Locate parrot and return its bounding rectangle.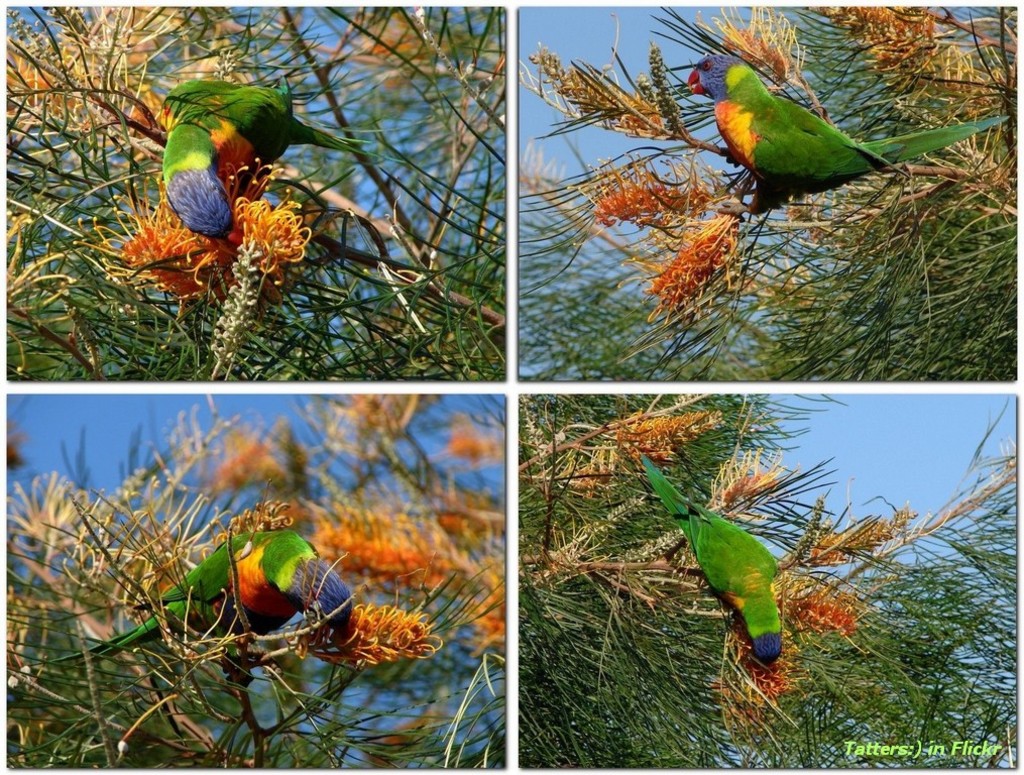
left=157, top=73, right=403, bottom=241.
